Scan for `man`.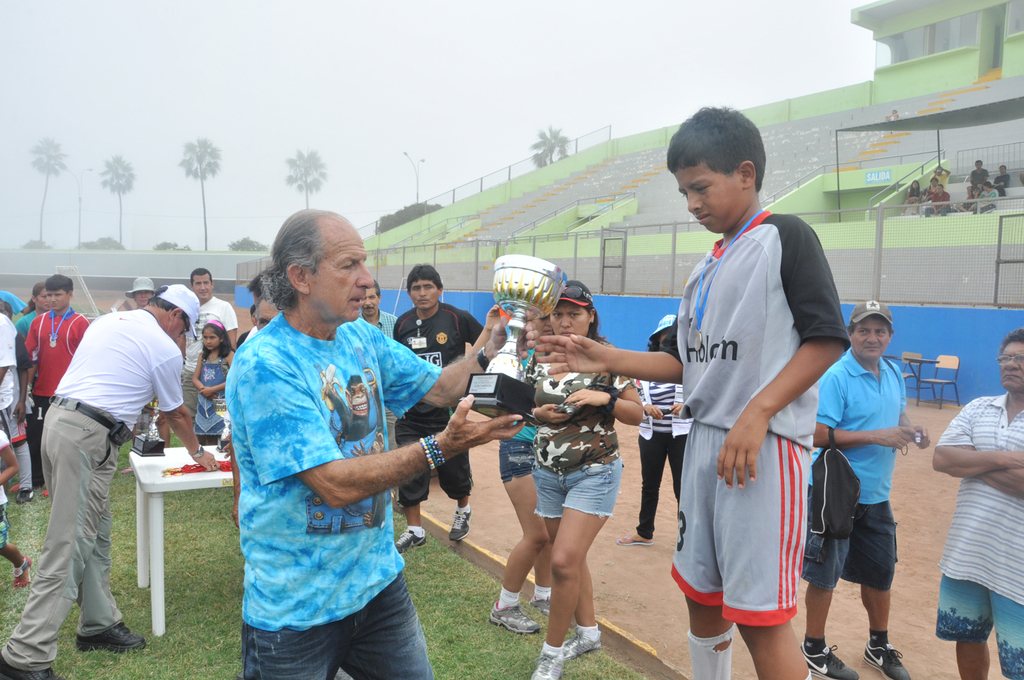
Scan result: bbox=(927, 328, 1023, 679).
